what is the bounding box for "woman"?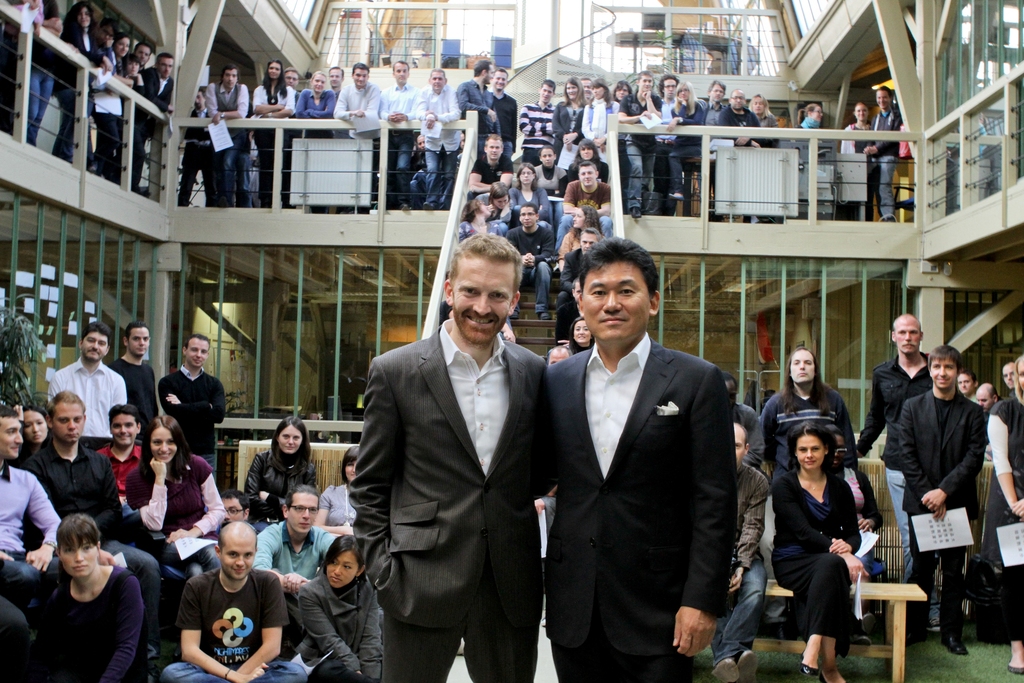
crop(572, 147, 613, 180).
